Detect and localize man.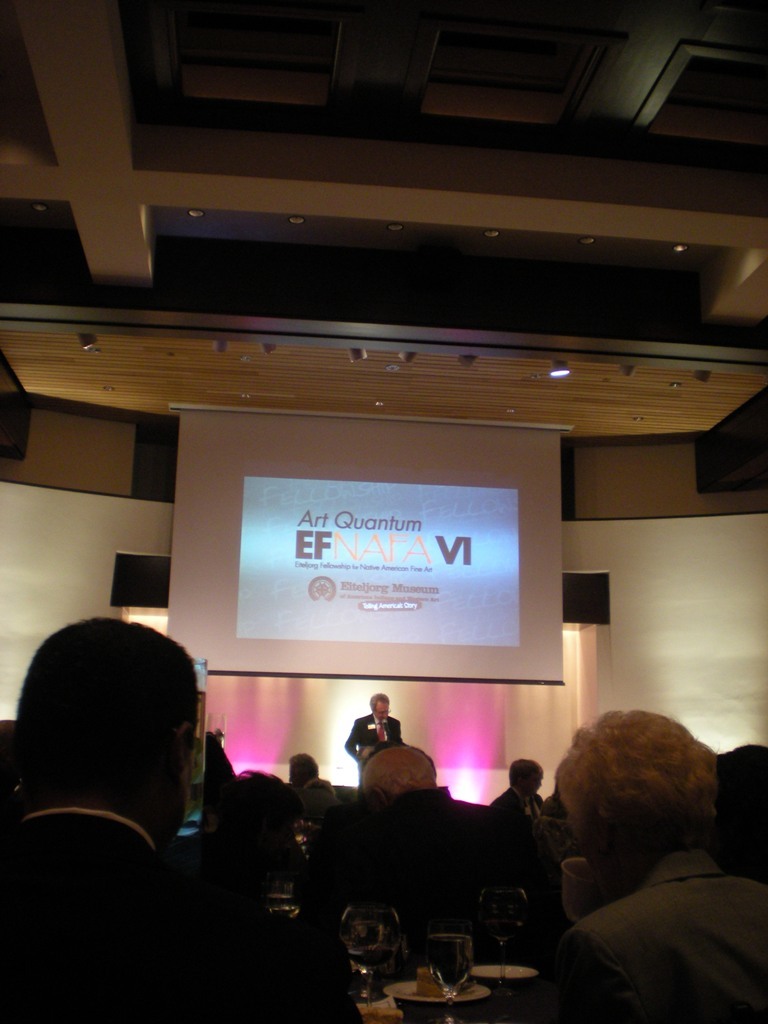
Localized at <region>484, 752, 550, 823</region>.
